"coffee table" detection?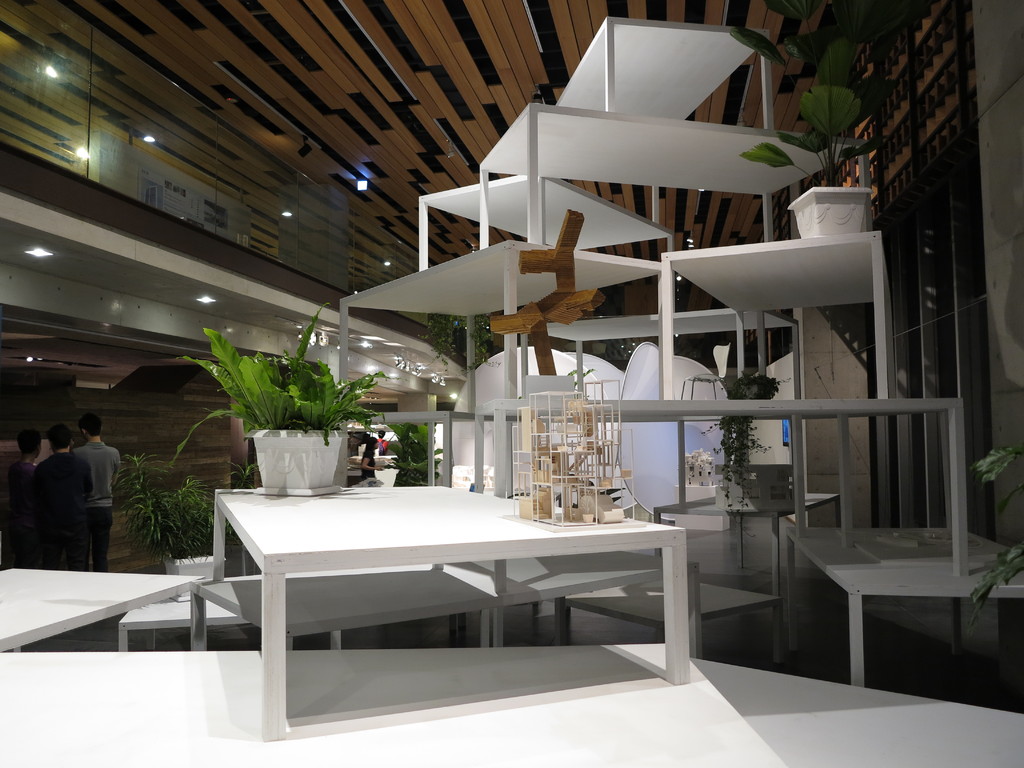
x1=660 y1=232 x2=897 y2=394
